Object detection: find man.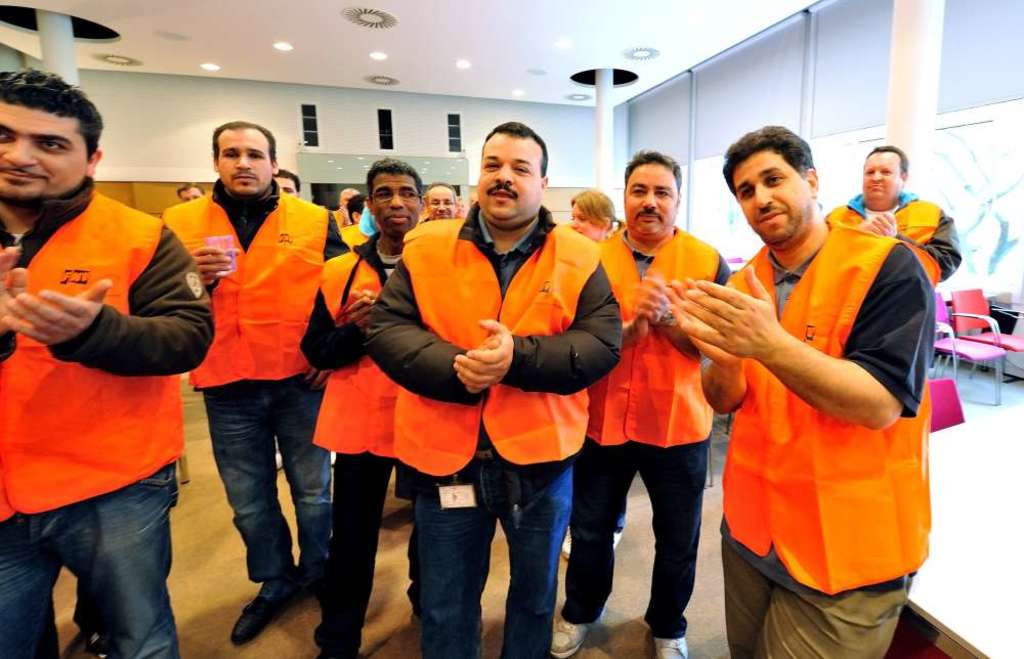
rect(0, 65, 220, 658).
